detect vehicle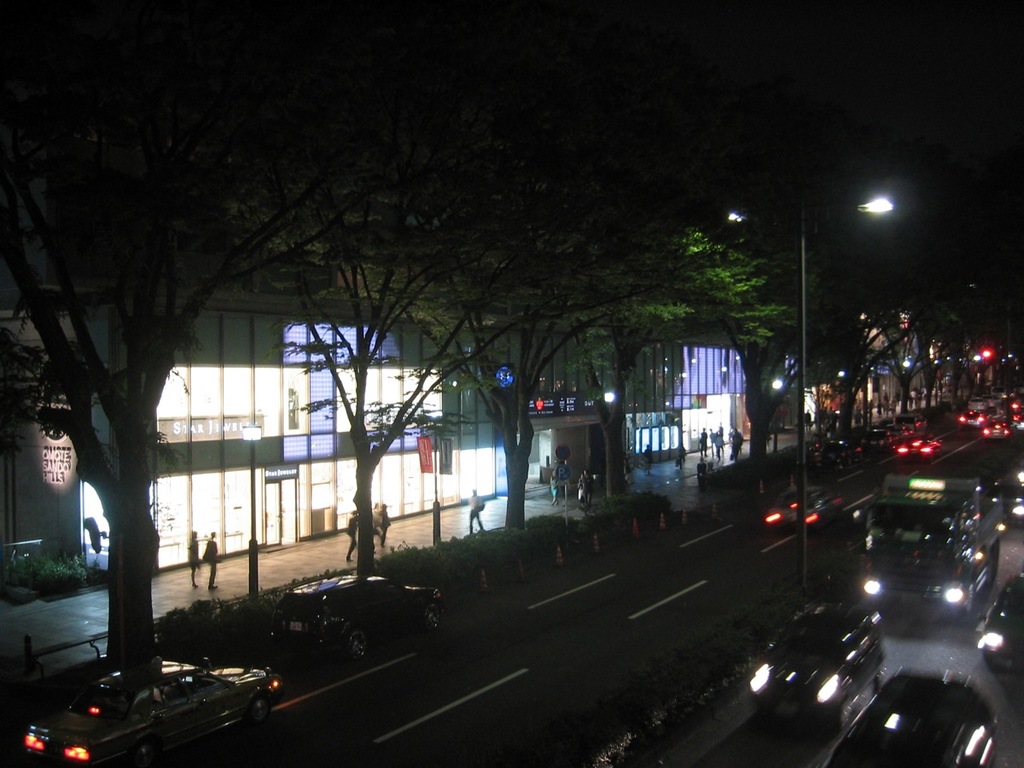
893,437,946,460
